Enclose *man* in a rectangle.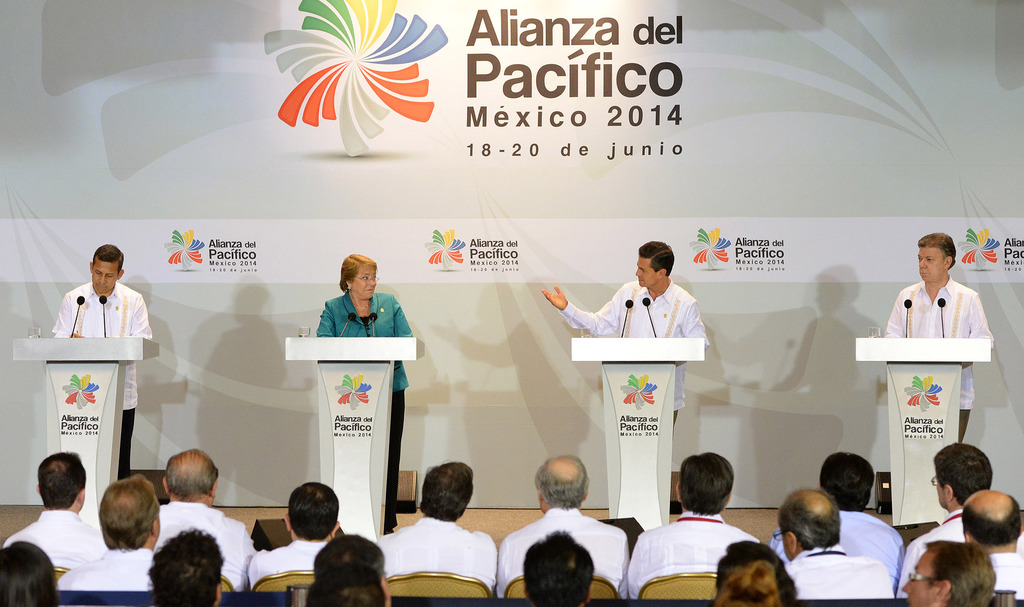
pyautogui.locateOnScreen(904, 539, 994, 606).
